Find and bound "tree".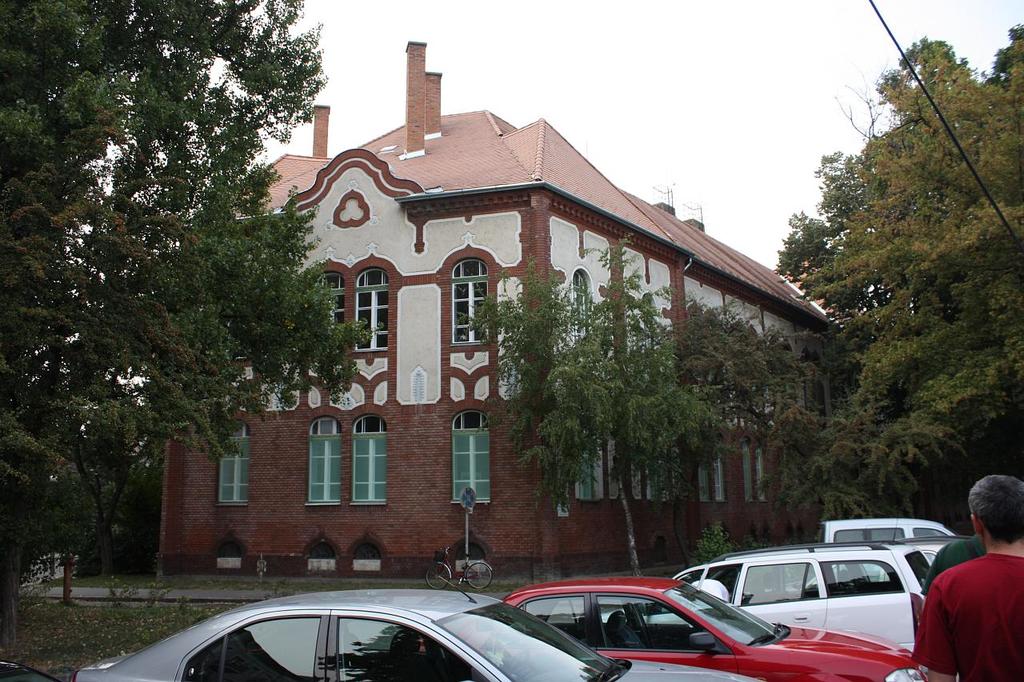
Bound: region(20, 38, 315, 566).
